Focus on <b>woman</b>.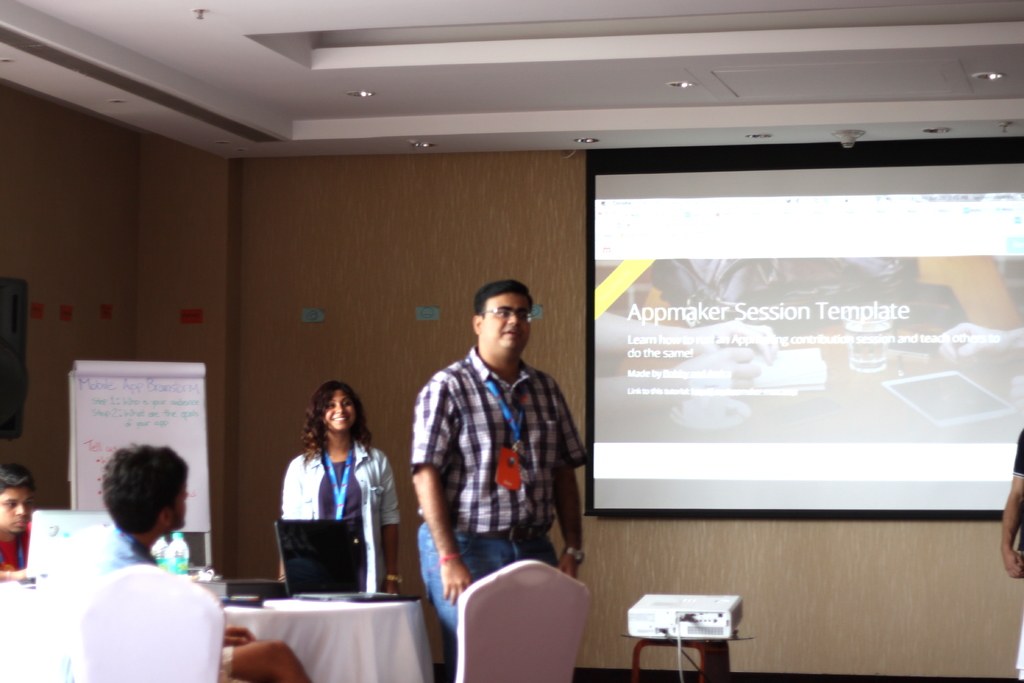
Focused at pyautogui.locateOnScreen(259, 379, 391, 608).
